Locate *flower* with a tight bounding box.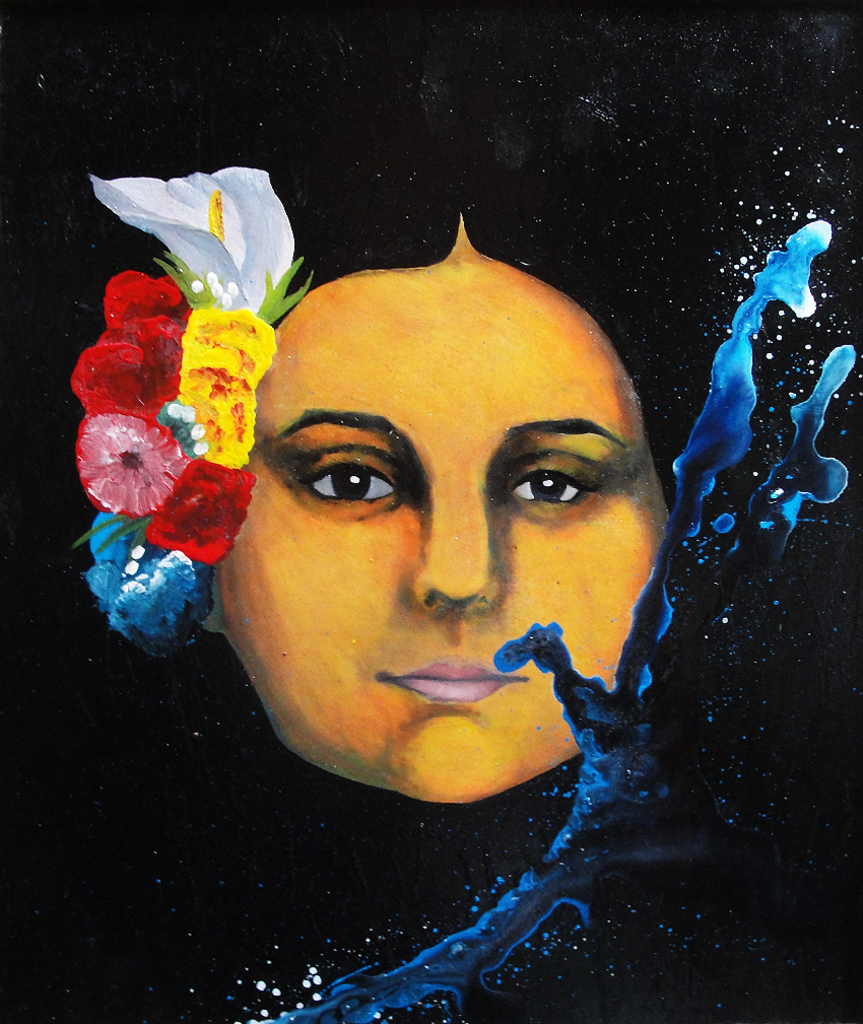
70:393:190:515.
